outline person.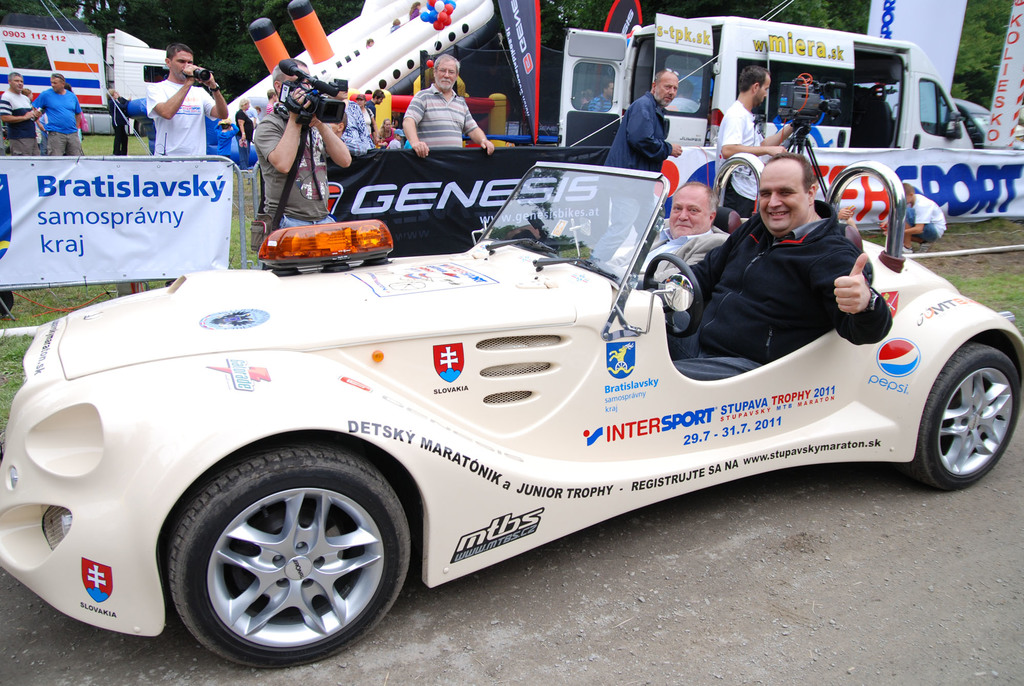
Outline: 711:64:799:210.
